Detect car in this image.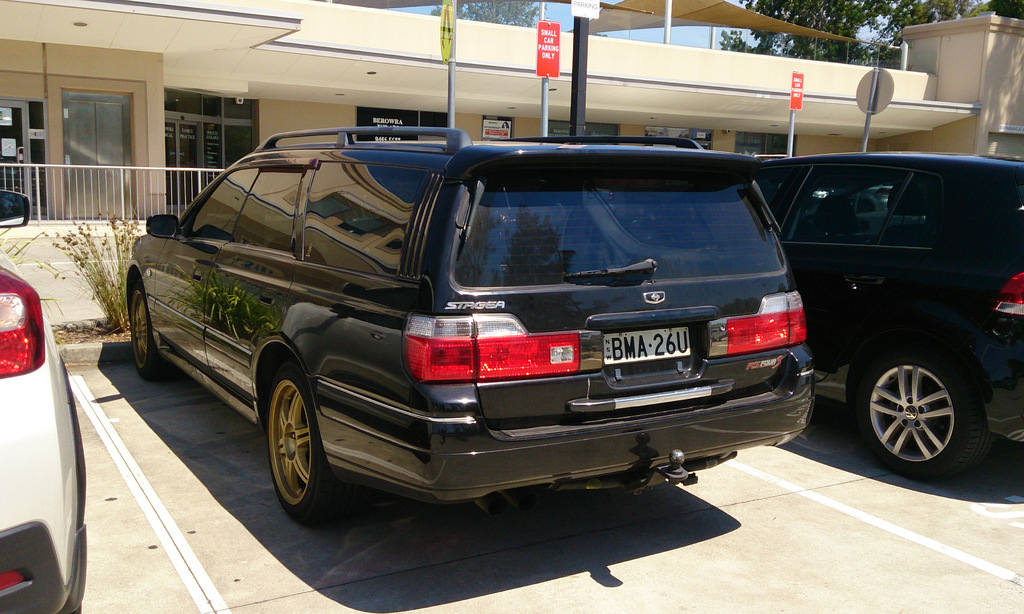
Detection: l=129, t=129, r=822, b=514.
